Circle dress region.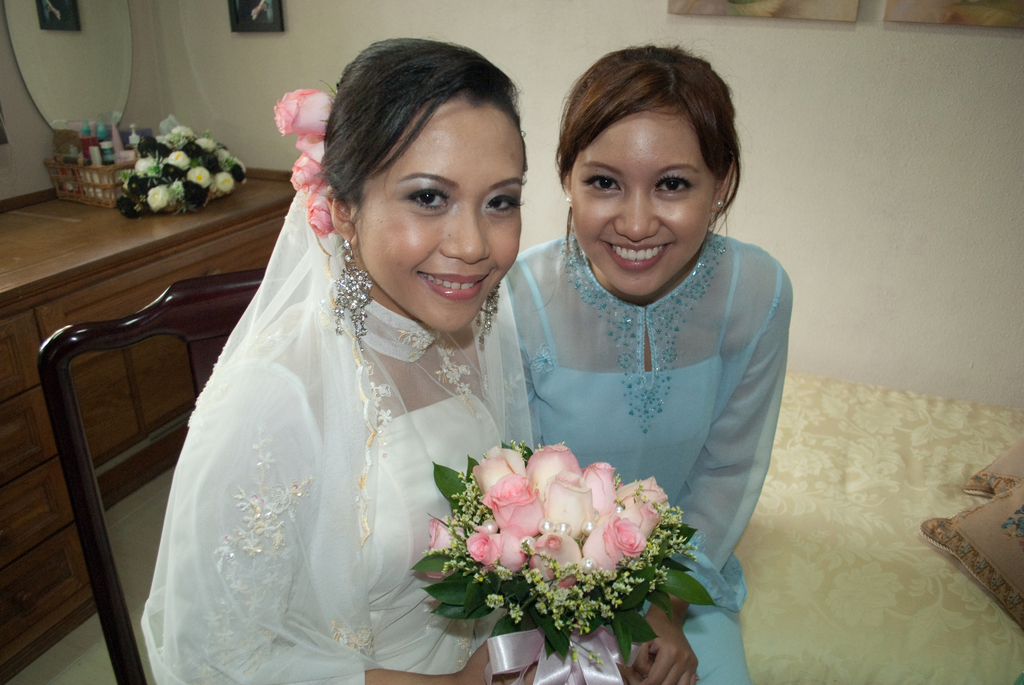
Region: box(127, 103, 502, 684).
